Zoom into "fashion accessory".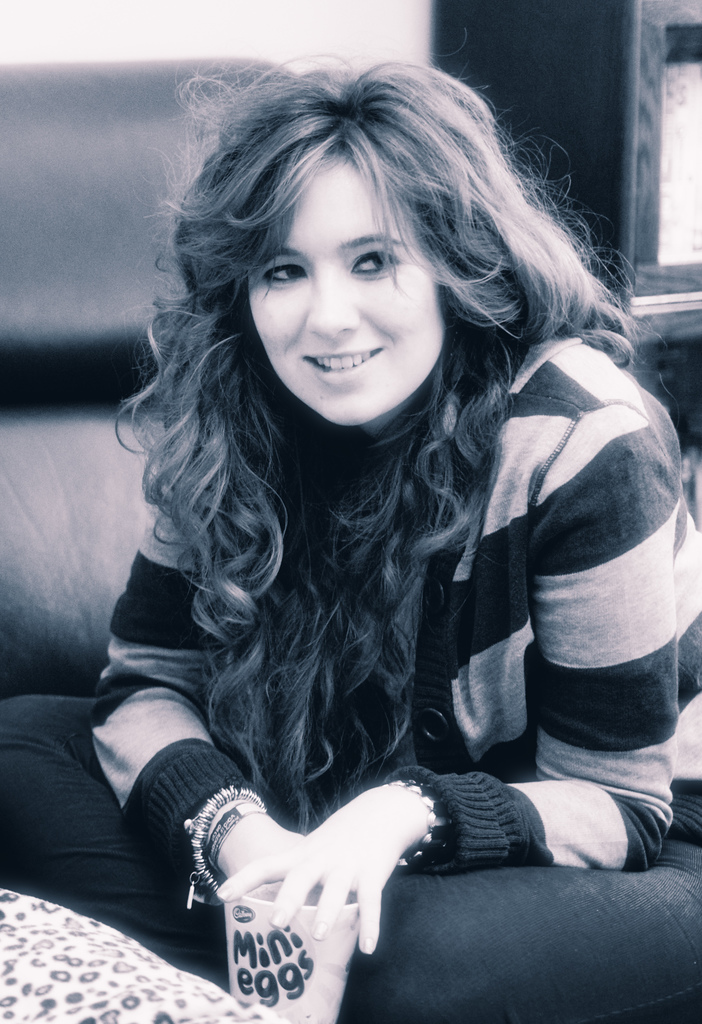
Zoom target: [185,781,264,904].
